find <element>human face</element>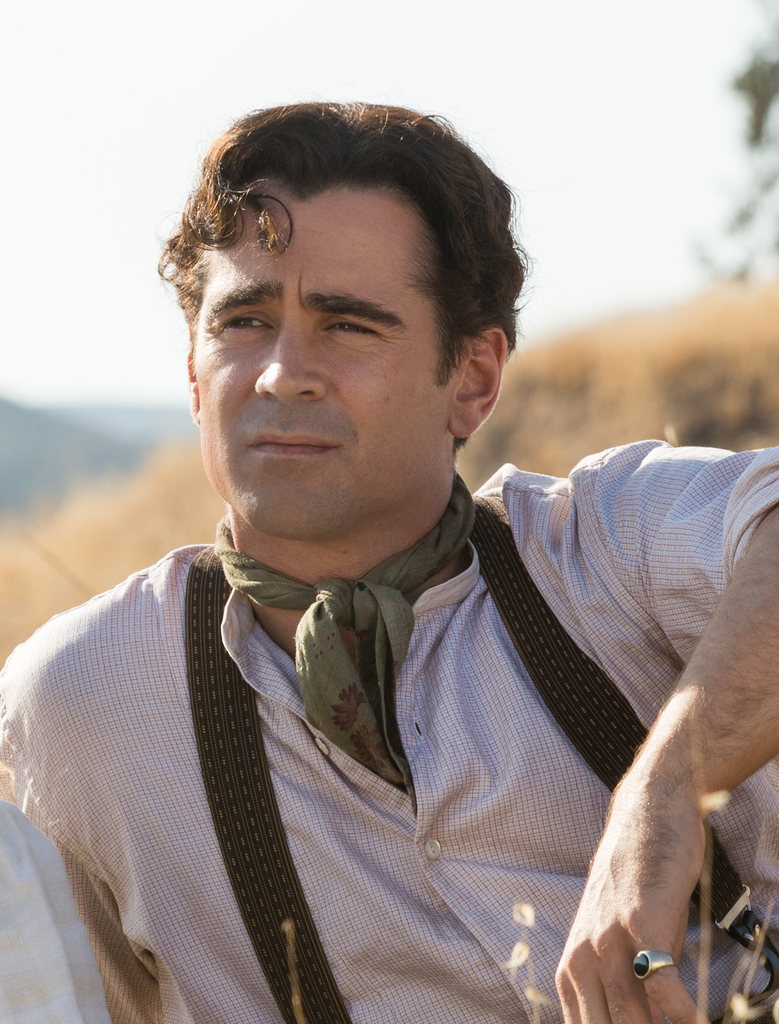
(187, 150, 491, 540)
